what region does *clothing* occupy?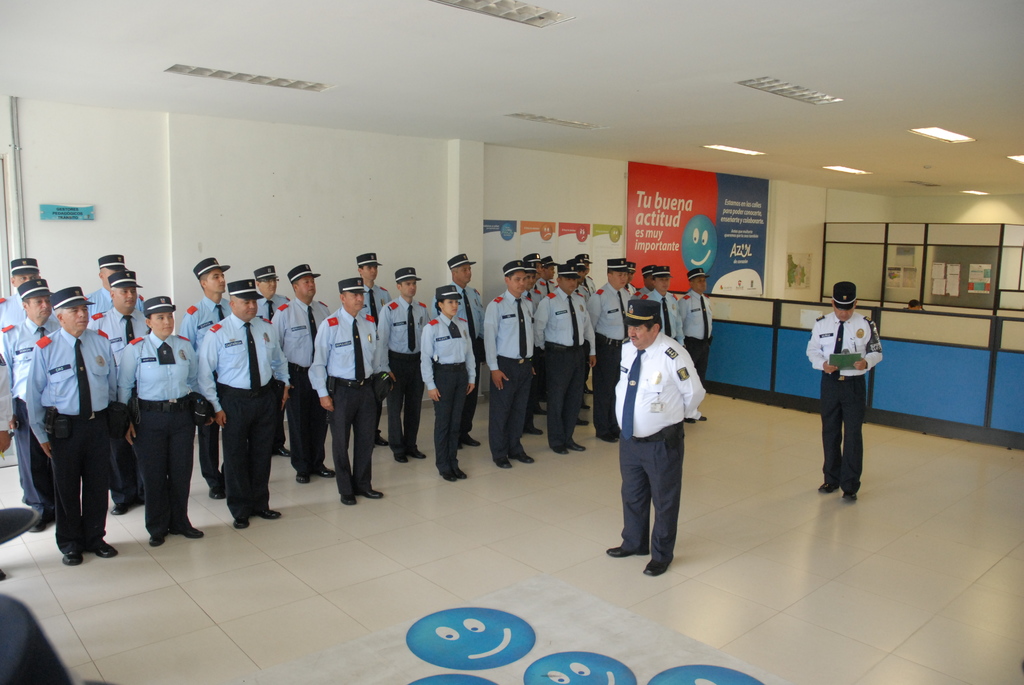
region(24, 329, 122, 560).
